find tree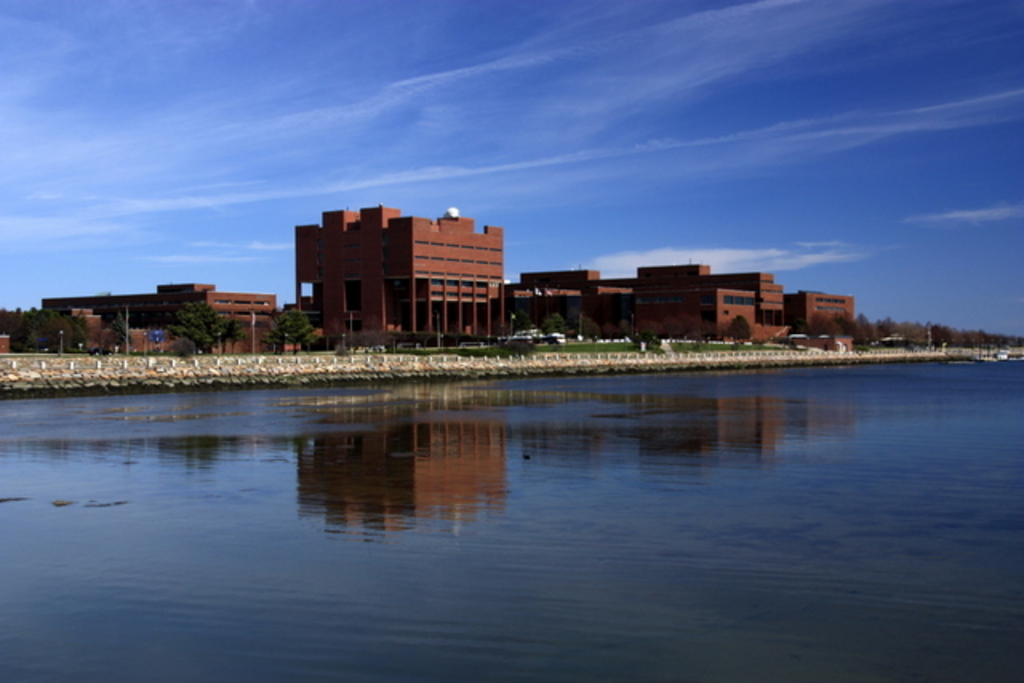
box(163, 302, 234, 352)
